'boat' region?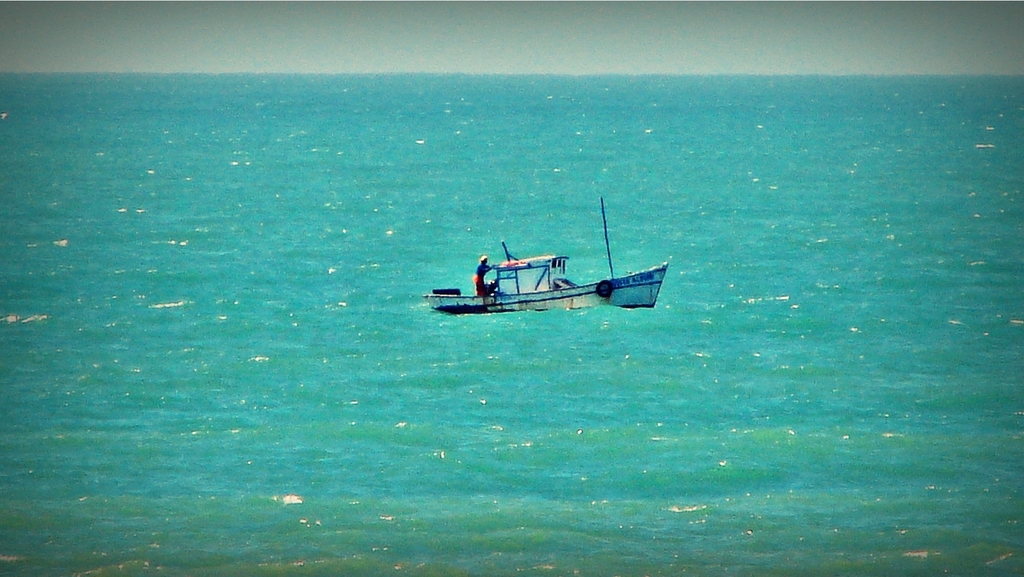
{"x1": 422, "y1": 212, "x2": 668, "y2": 319}
